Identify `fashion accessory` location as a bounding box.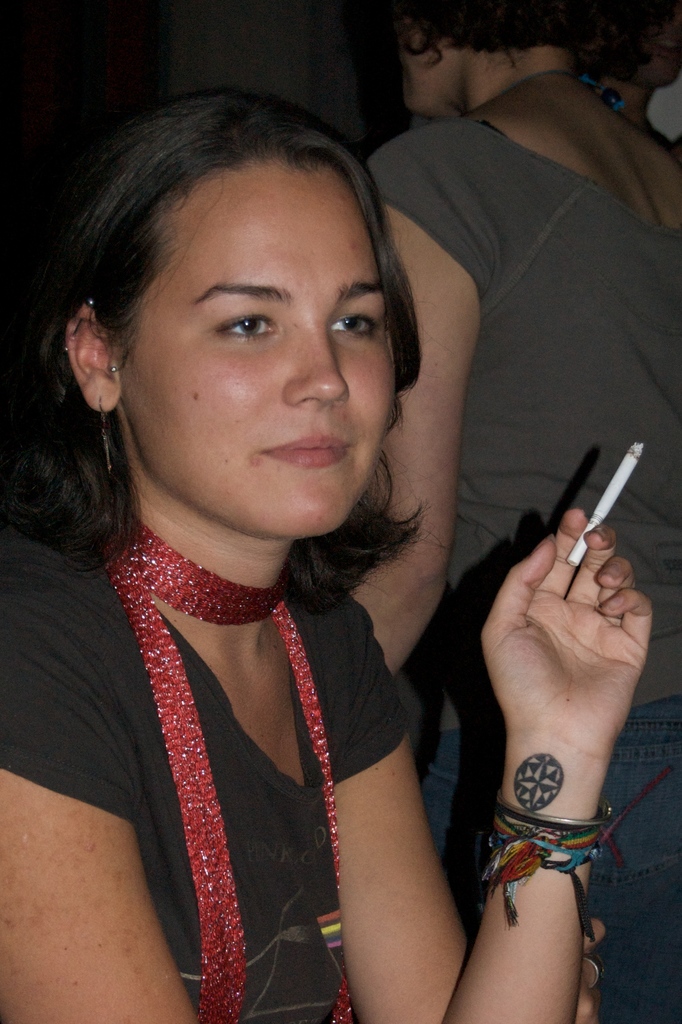
<region>74, 298, 99, 341</region>.
